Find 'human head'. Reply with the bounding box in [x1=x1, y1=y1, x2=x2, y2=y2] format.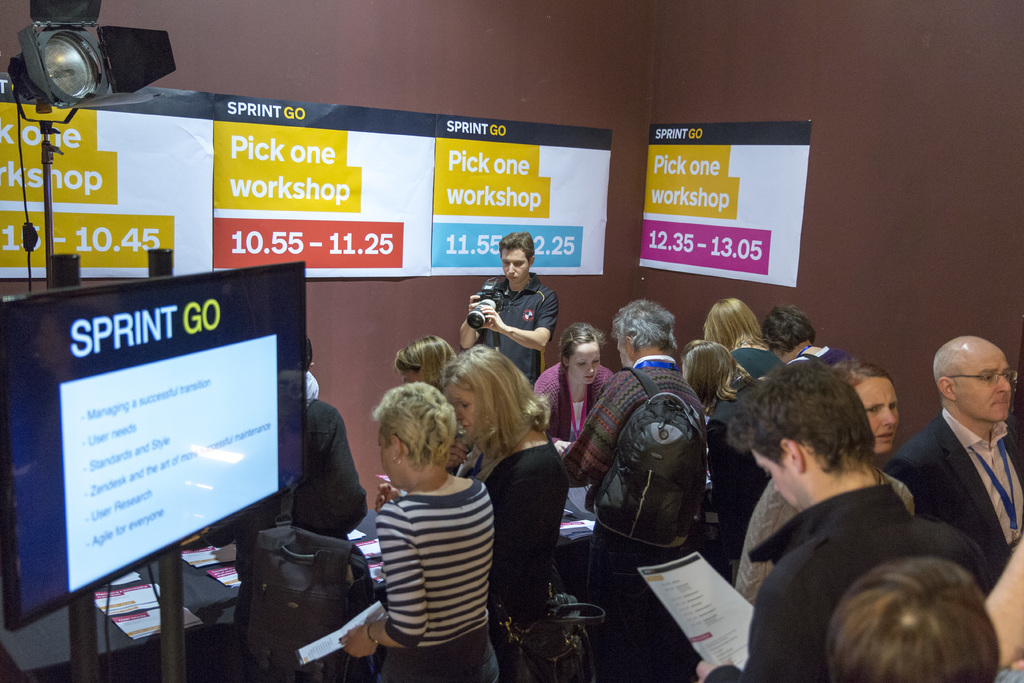
[x1=372, y1=378, x2=460, y2=495].
